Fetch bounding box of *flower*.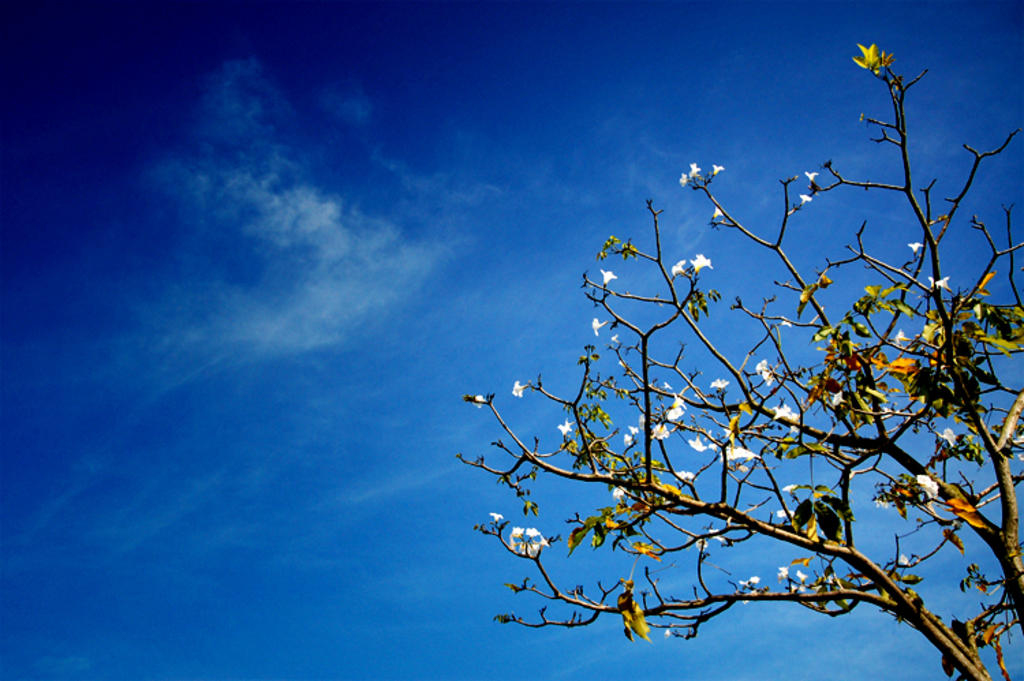
Bbox: bbox(612, 486, 625, 498).
